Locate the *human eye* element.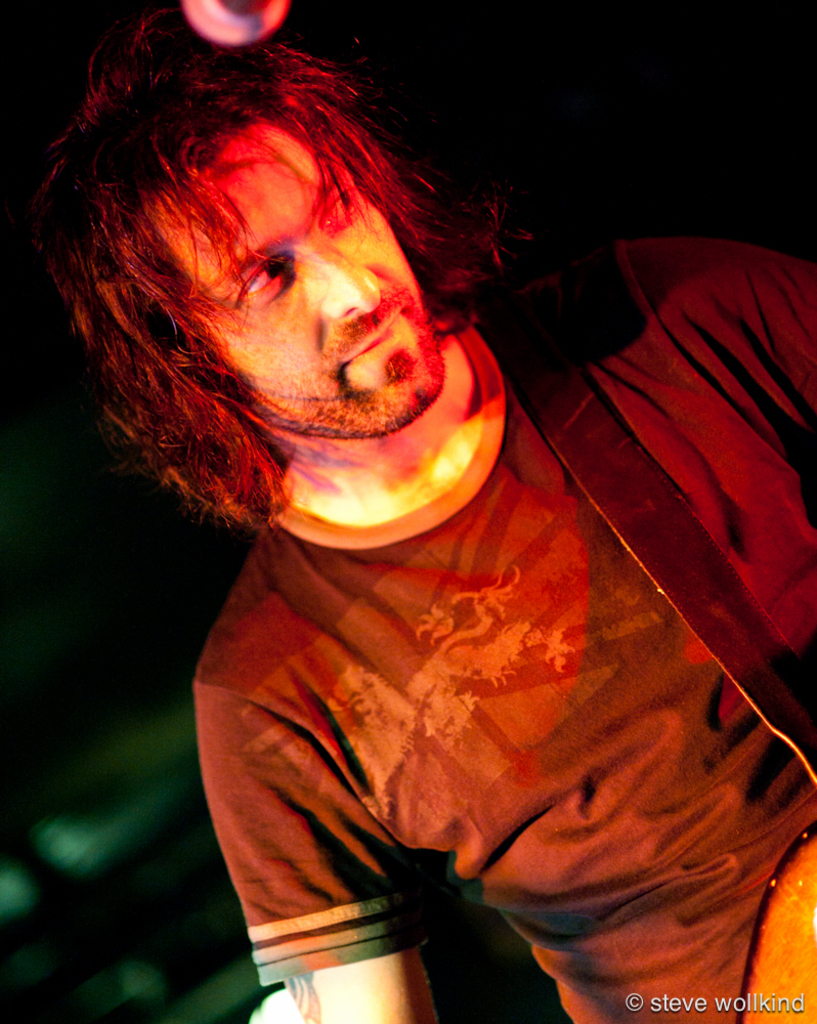
Element bbox: <box>314,179,358,227</box>.
